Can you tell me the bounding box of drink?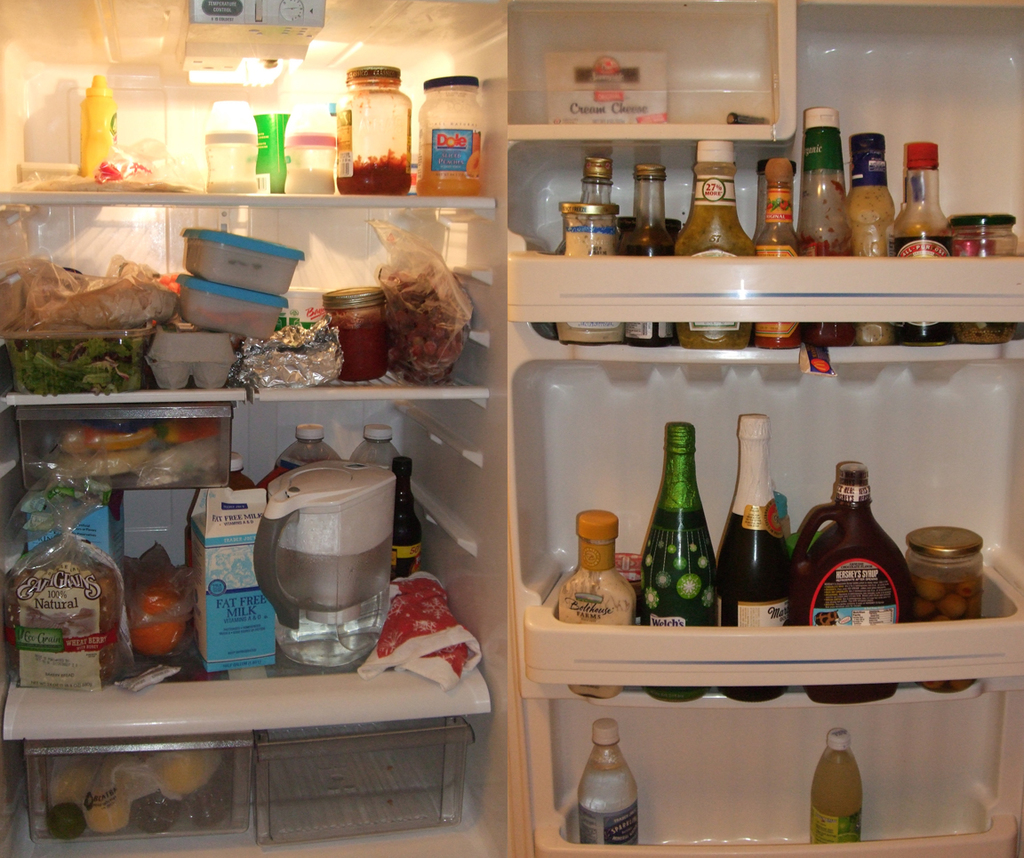
detection(642, 421, 716, 699).
